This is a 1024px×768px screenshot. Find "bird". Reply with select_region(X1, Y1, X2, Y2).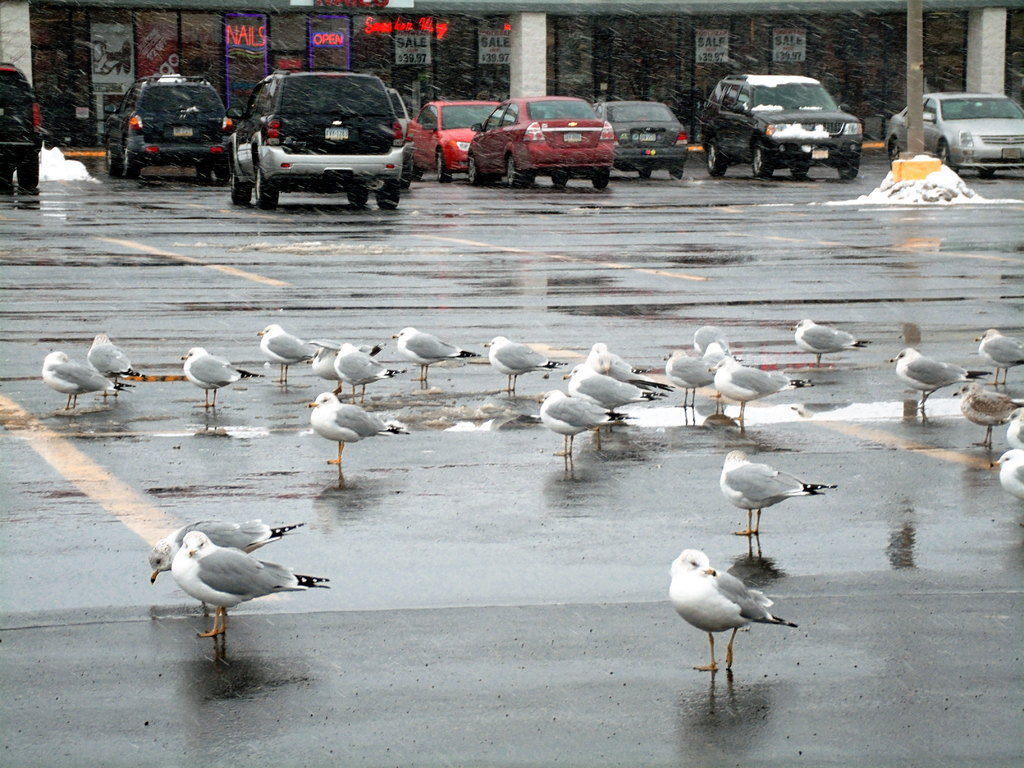
select_region(723, 449, 840, 539).
